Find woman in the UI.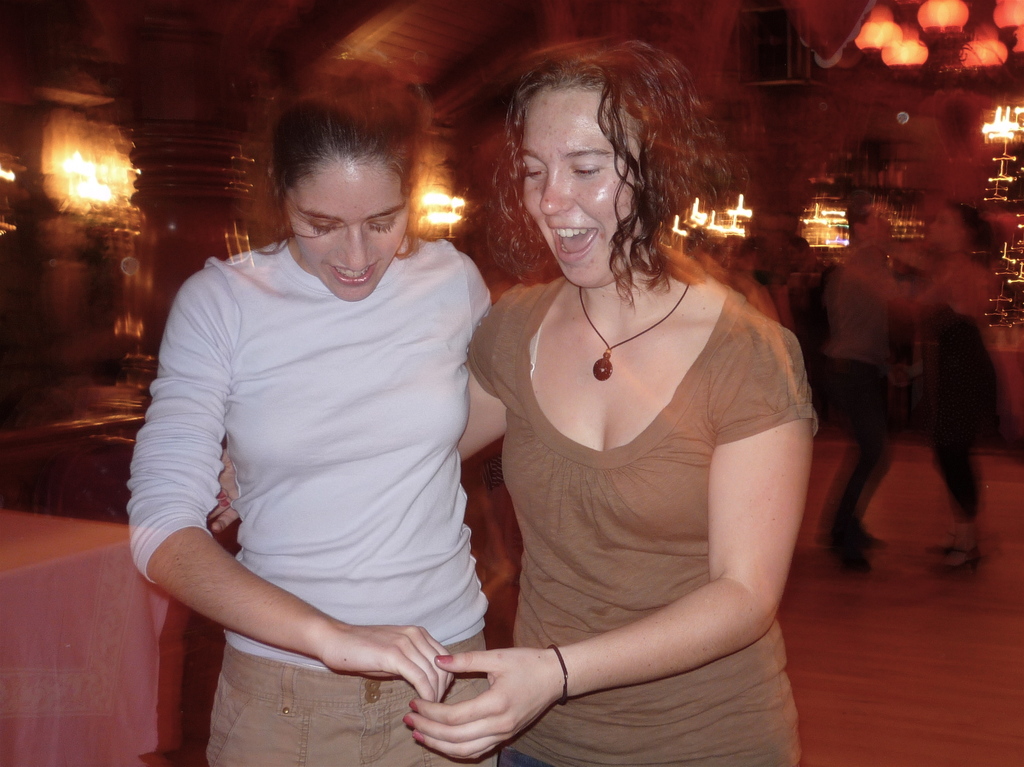
UI element at (x1=877, y1=193, x2=1011, y2=578).
